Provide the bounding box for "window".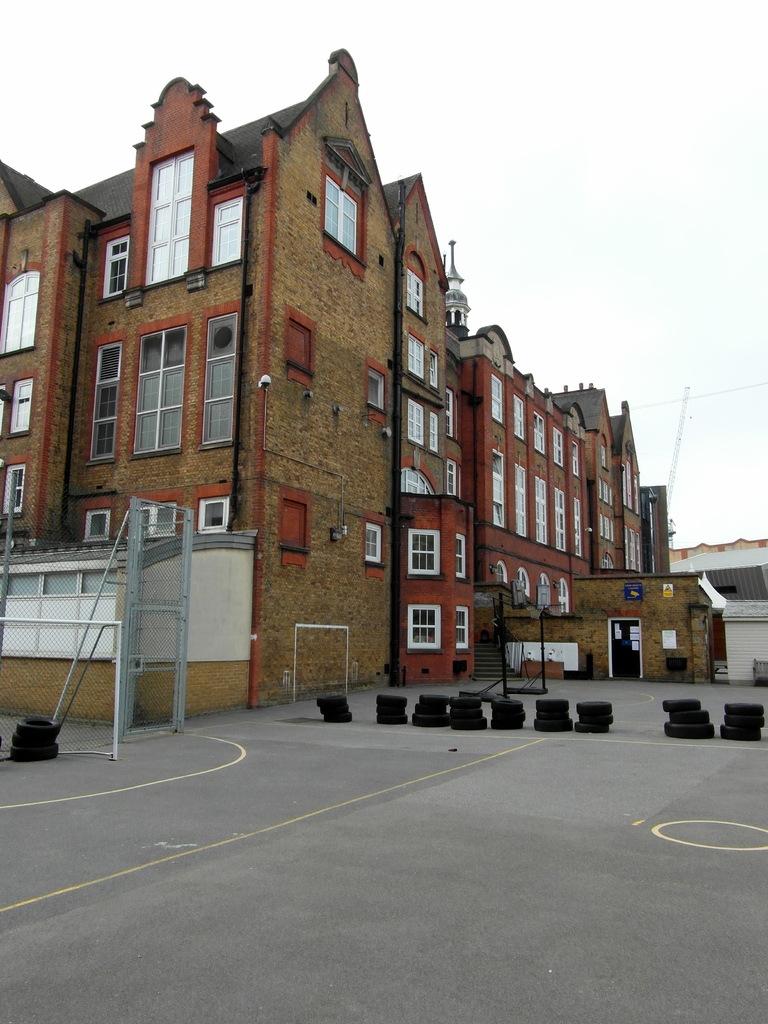
l=452, t=536, r=463, b=578.
